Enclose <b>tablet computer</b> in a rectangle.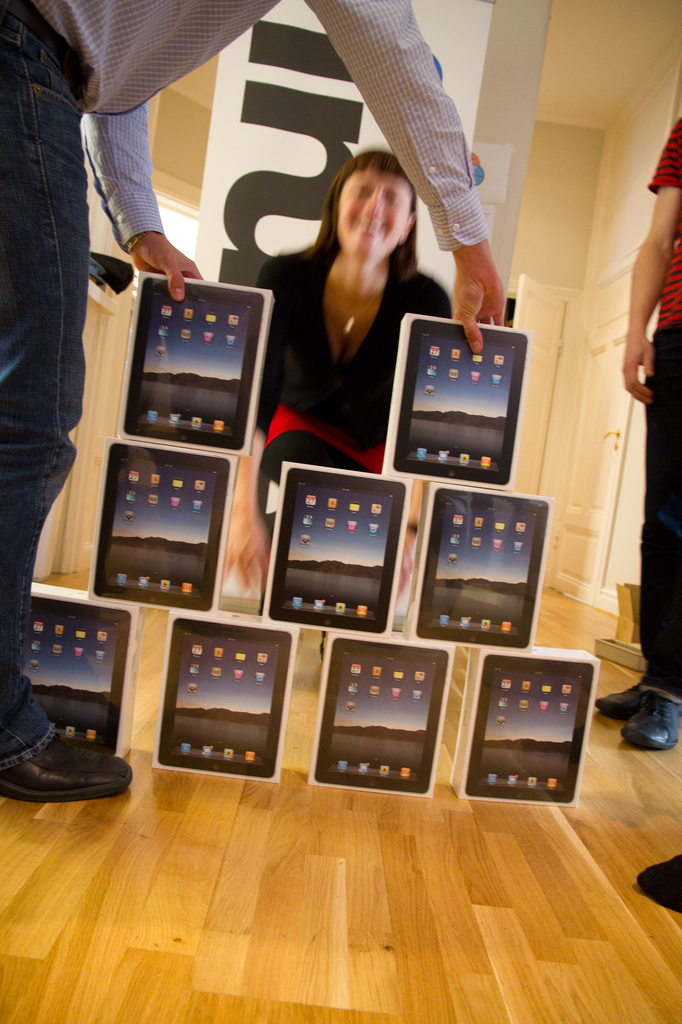
box=[314, 638, 450, 794].
